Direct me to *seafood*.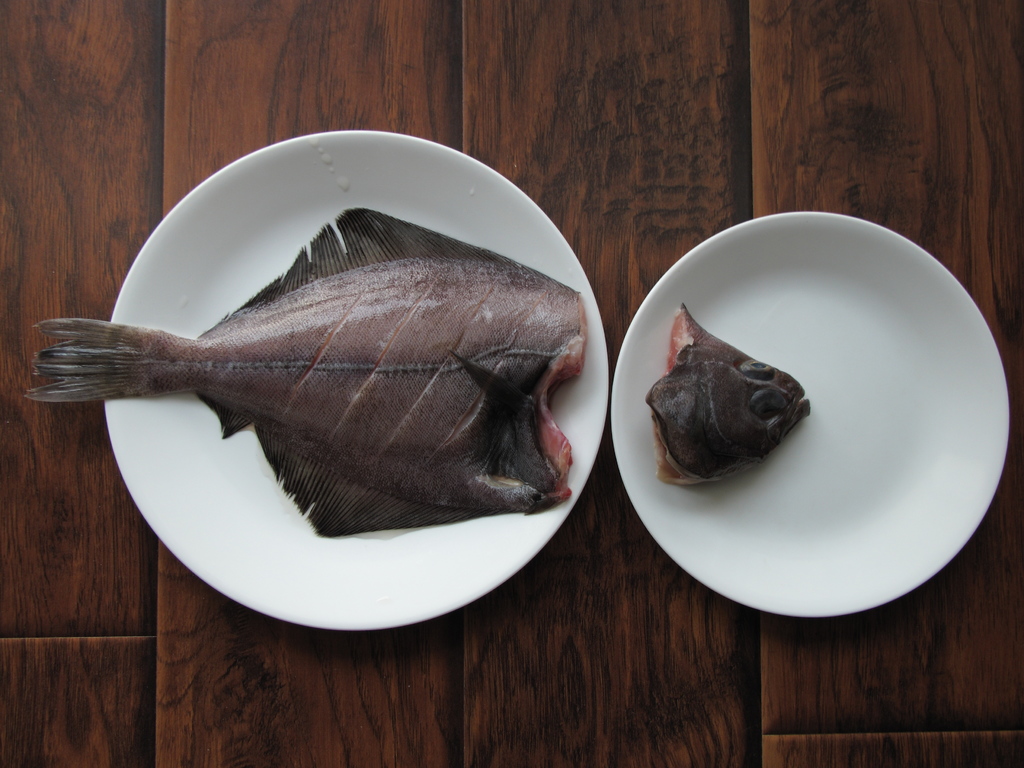
Direction: left=24, top=208, right=588, bottom=538.
